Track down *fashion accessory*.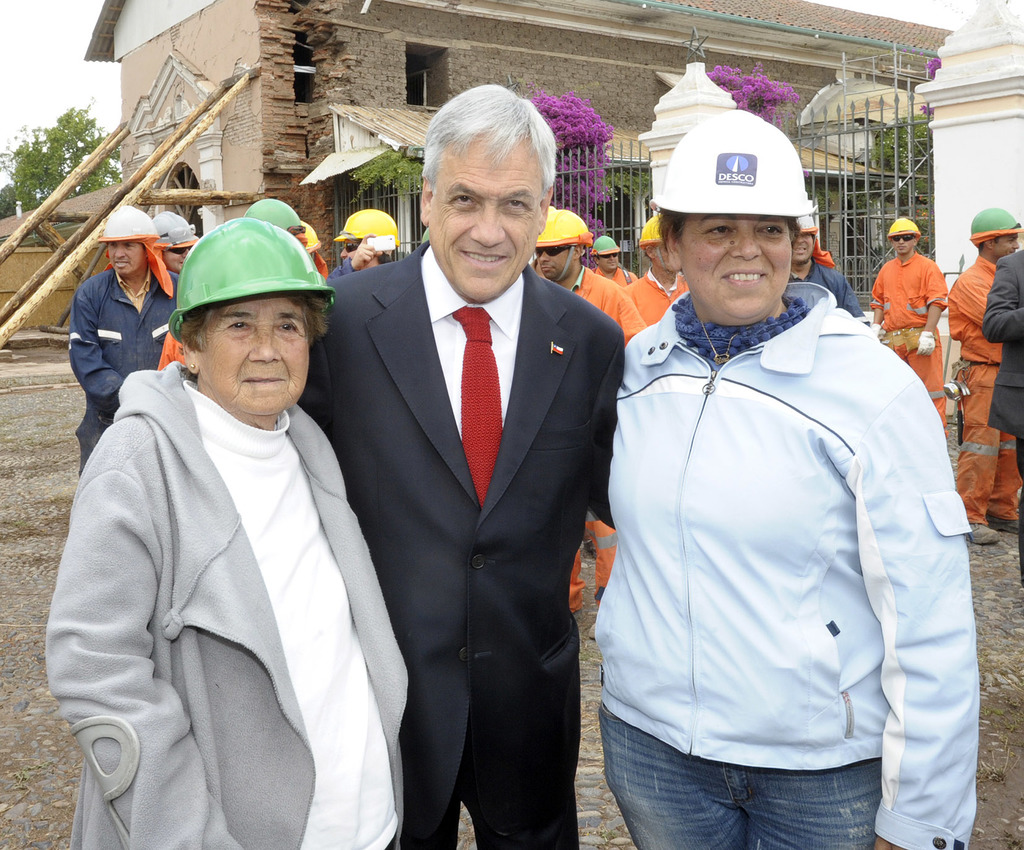
Tracked to 890 230 917 244.
